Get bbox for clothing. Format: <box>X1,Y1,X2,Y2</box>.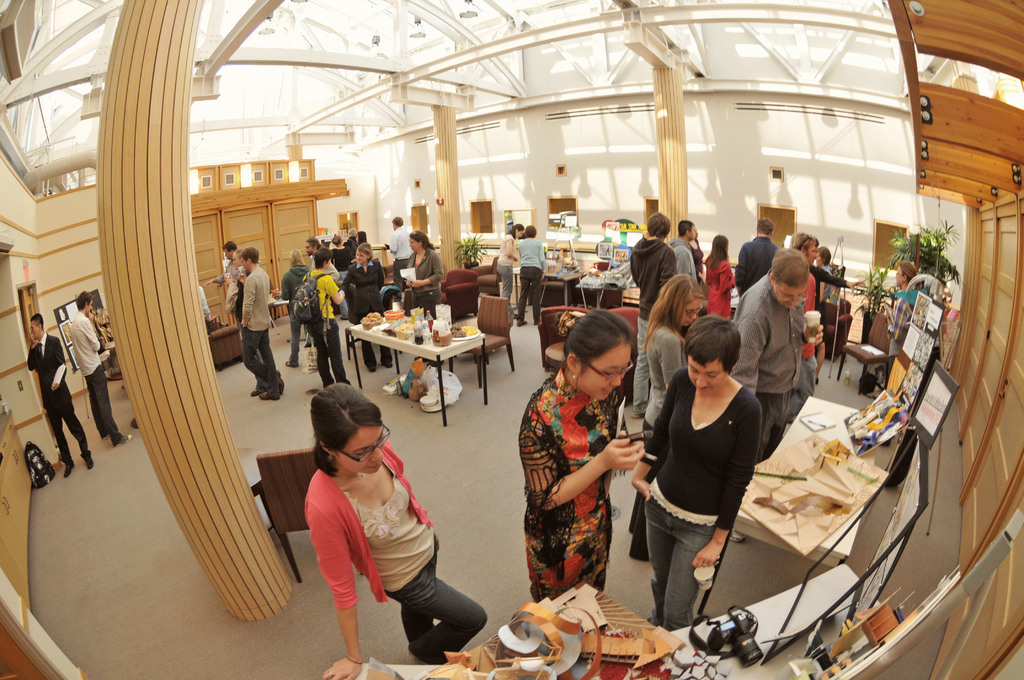
<box>727,271,802,464</box>.
